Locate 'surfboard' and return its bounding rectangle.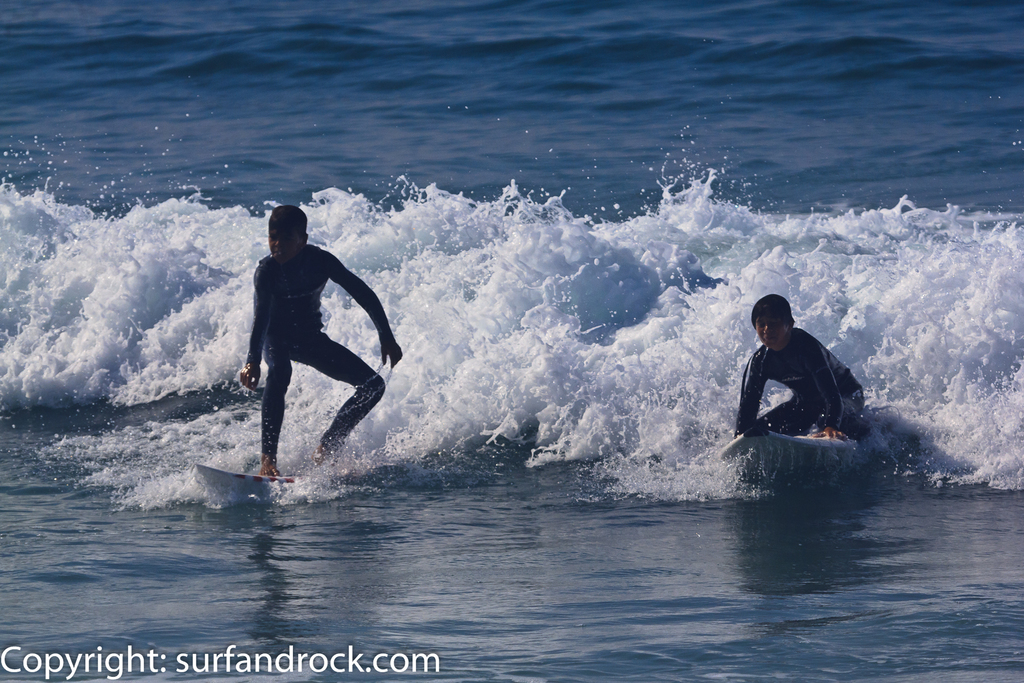
<region>191, 463, 314, 506</region>.
